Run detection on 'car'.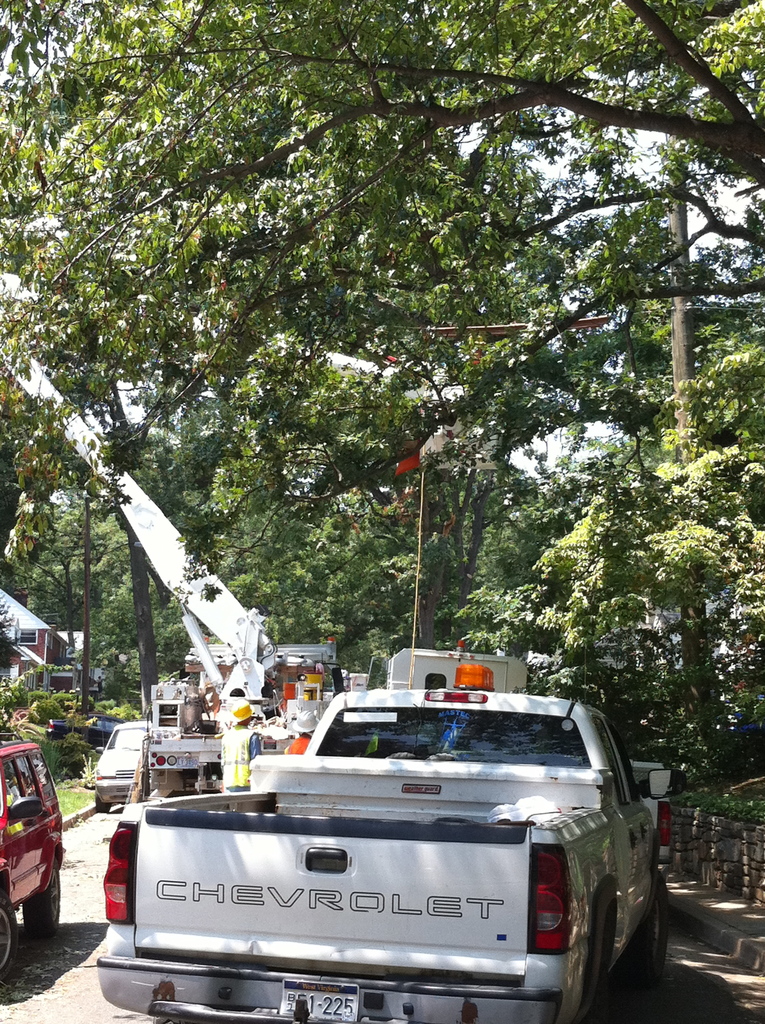
Result: pyautogui.locateOnScreen(0, 745, 58, 998).
